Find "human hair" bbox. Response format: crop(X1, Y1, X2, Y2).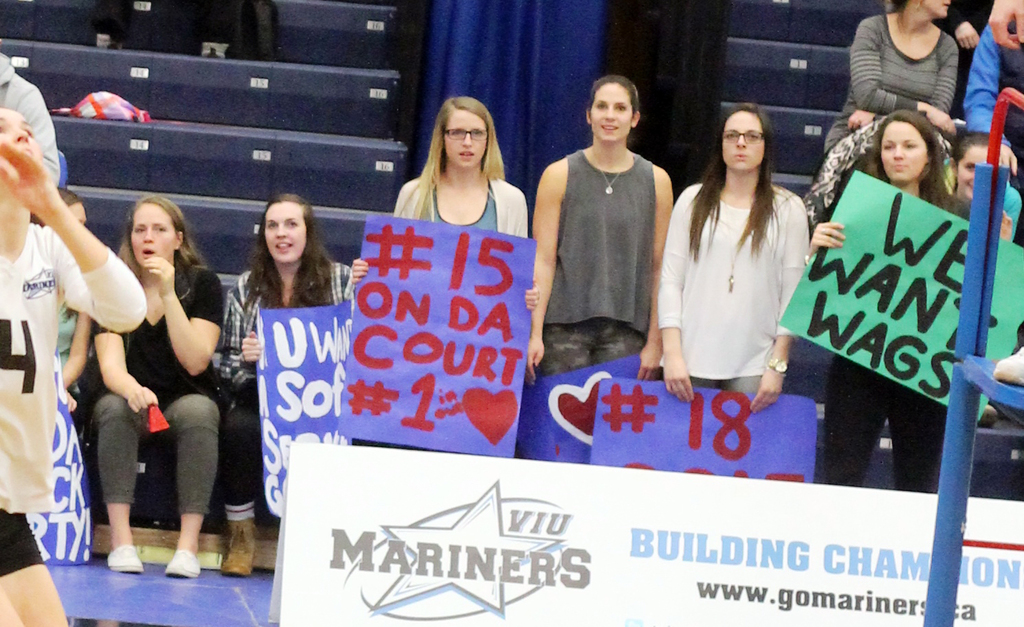
crop(685, 100, 801, 261).
